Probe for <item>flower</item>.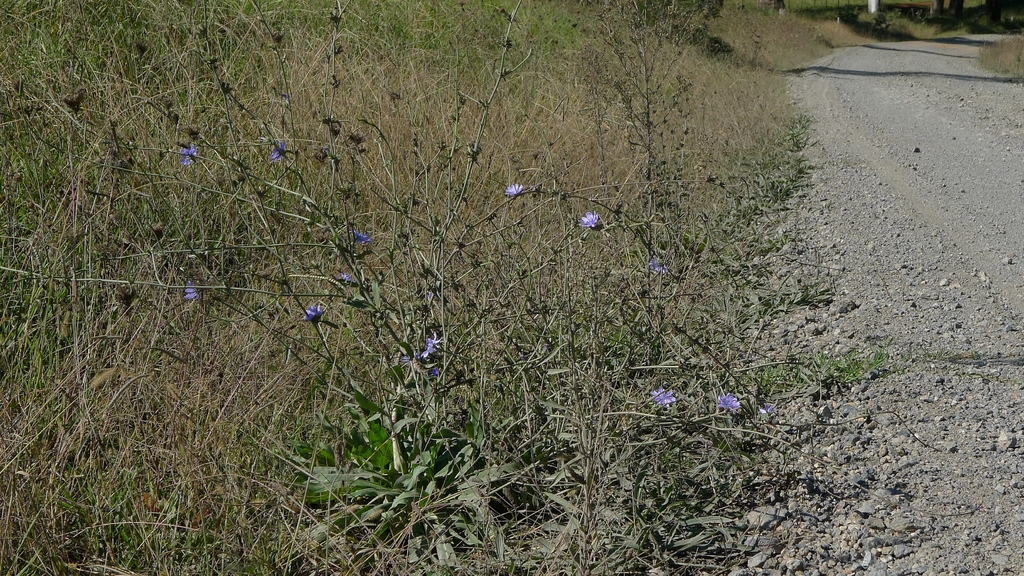
Probe result: 646:388:673:412.
